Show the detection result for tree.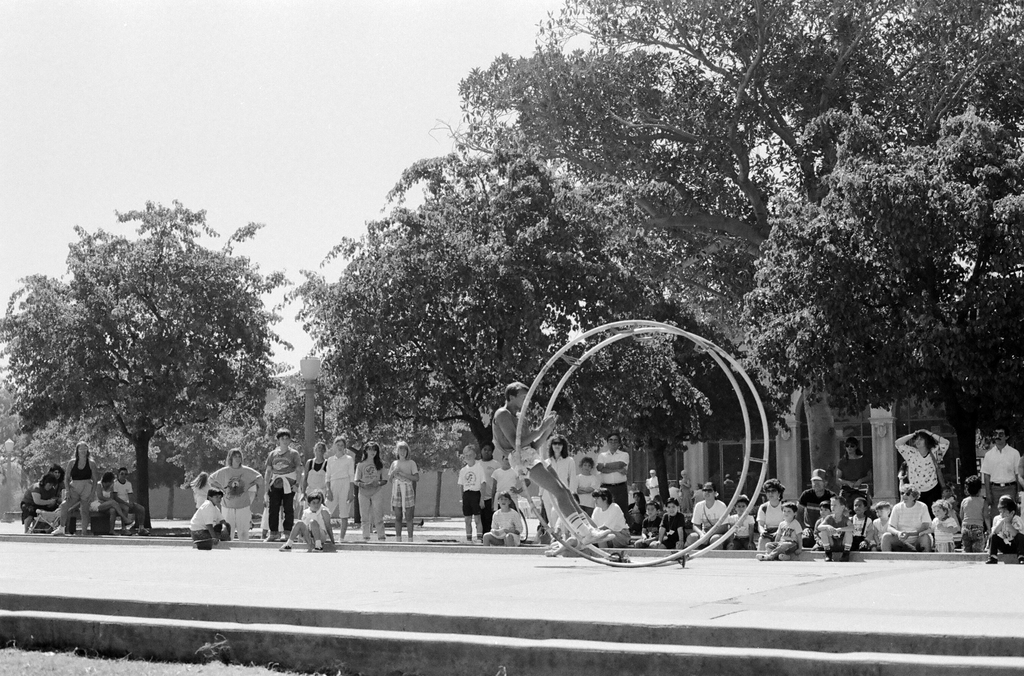
region(375, 146, 767, 559).
